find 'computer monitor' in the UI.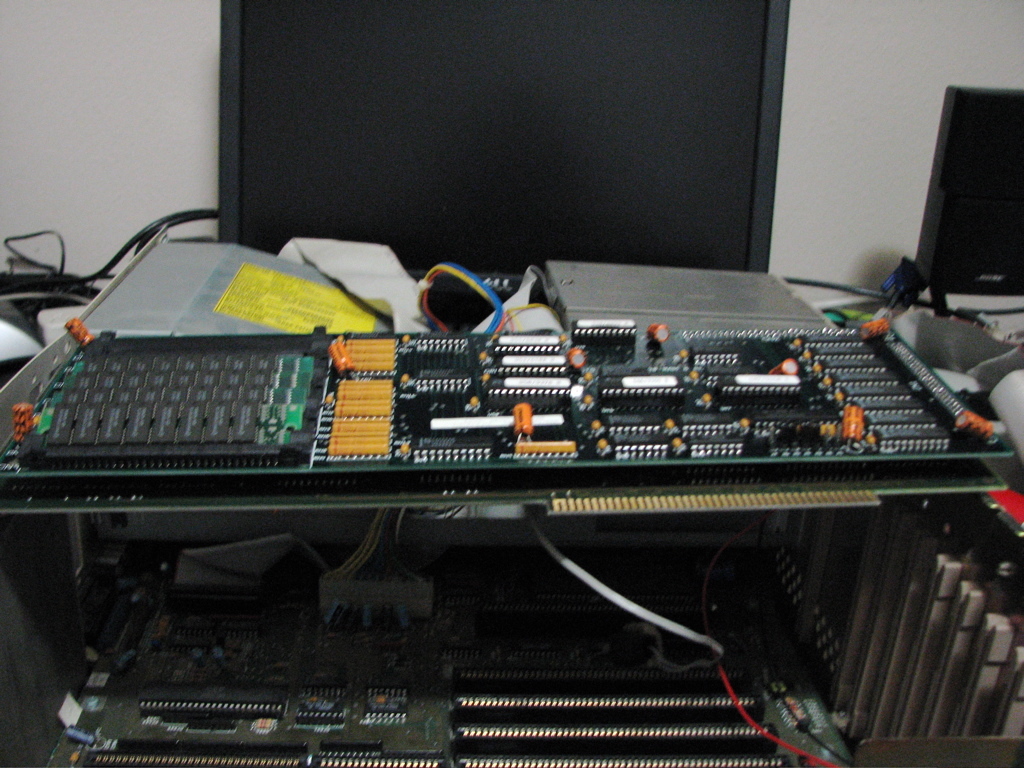
UI element at locate(909, 84, 1023, 318).
